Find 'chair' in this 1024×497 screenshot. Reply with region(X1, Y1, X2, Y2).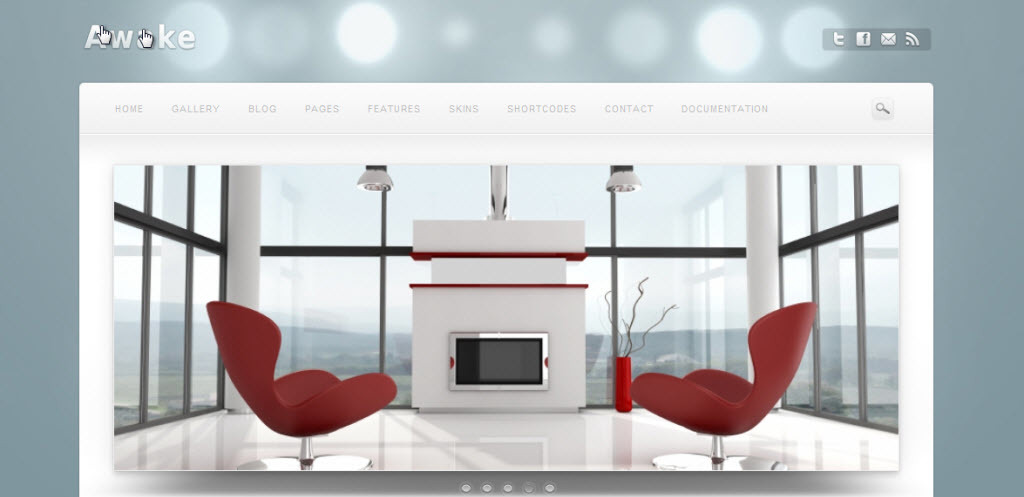
region(631, 303, 819, 471).
